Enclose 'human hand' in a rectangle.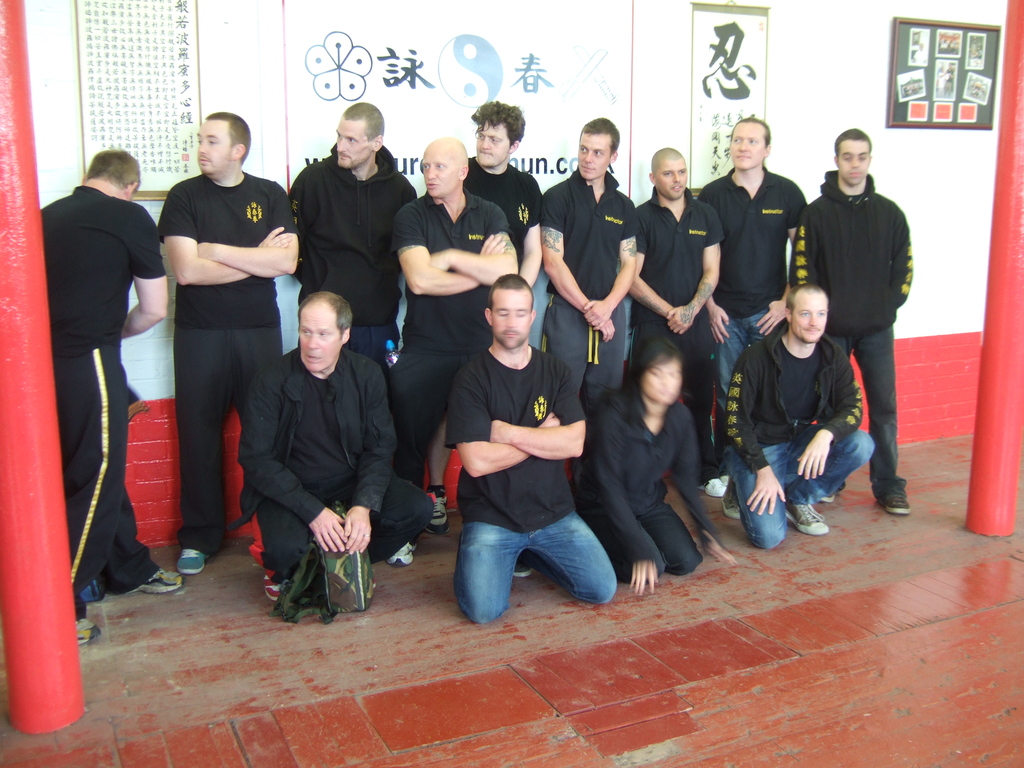
581, 300, 614, 332.
